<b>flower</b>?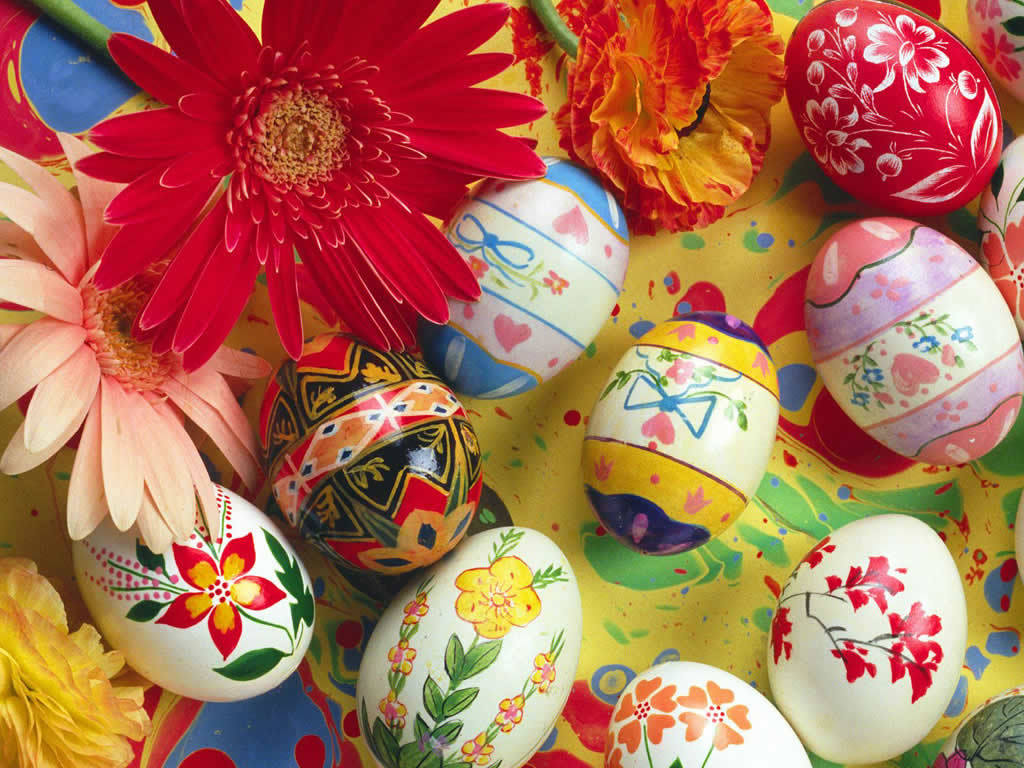
BBox(0, 554, 155, 767)
